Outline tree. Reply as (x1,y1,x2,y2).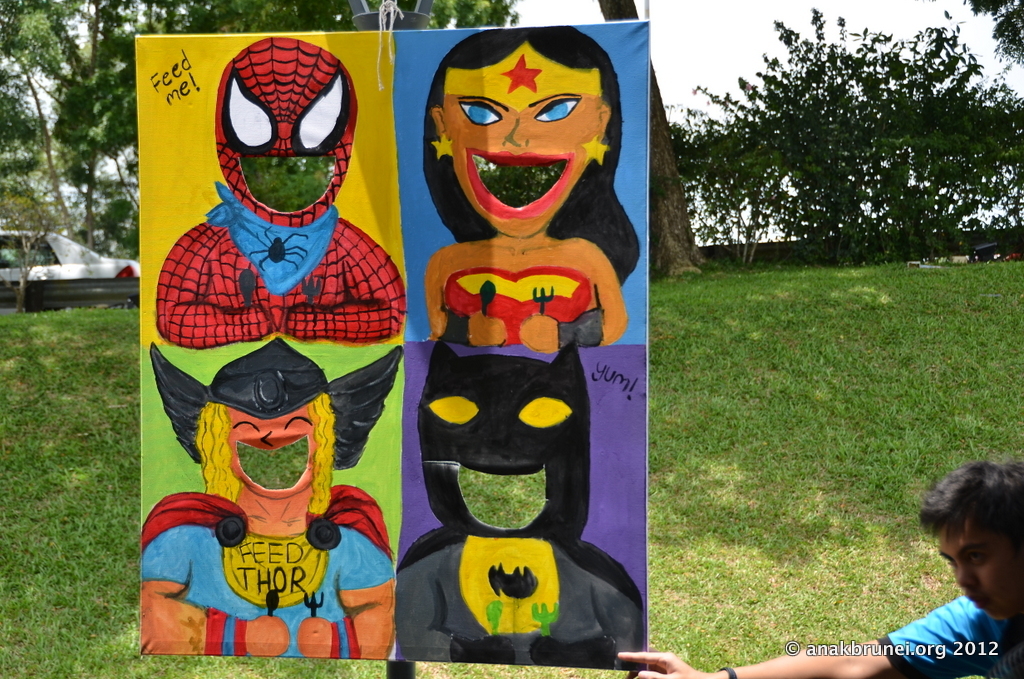
(661,4,1023,276).
